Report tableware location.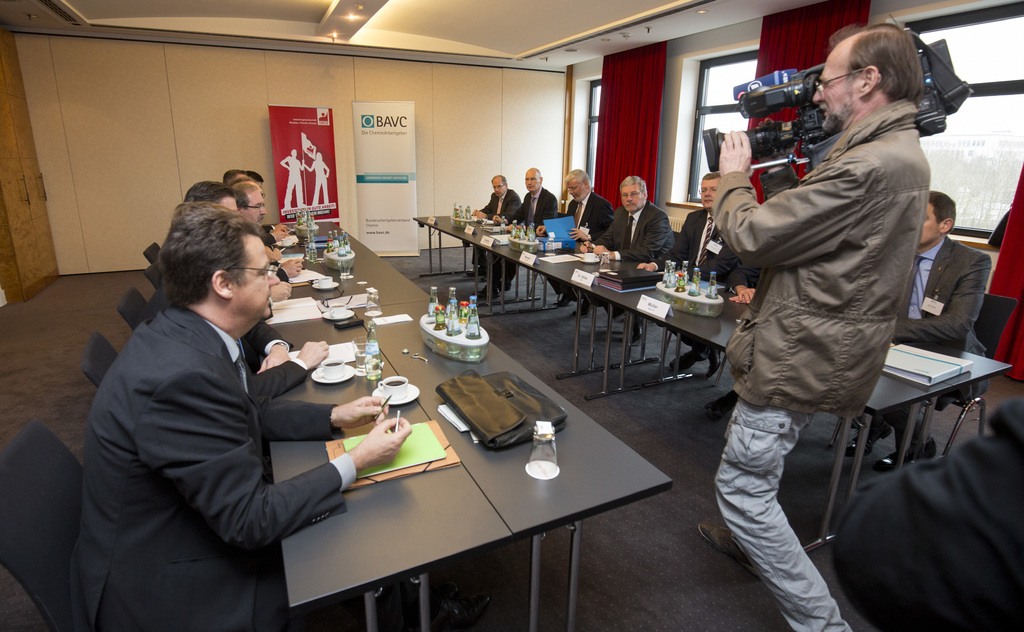
Report: bbox=(271, 232, 296, 248).
